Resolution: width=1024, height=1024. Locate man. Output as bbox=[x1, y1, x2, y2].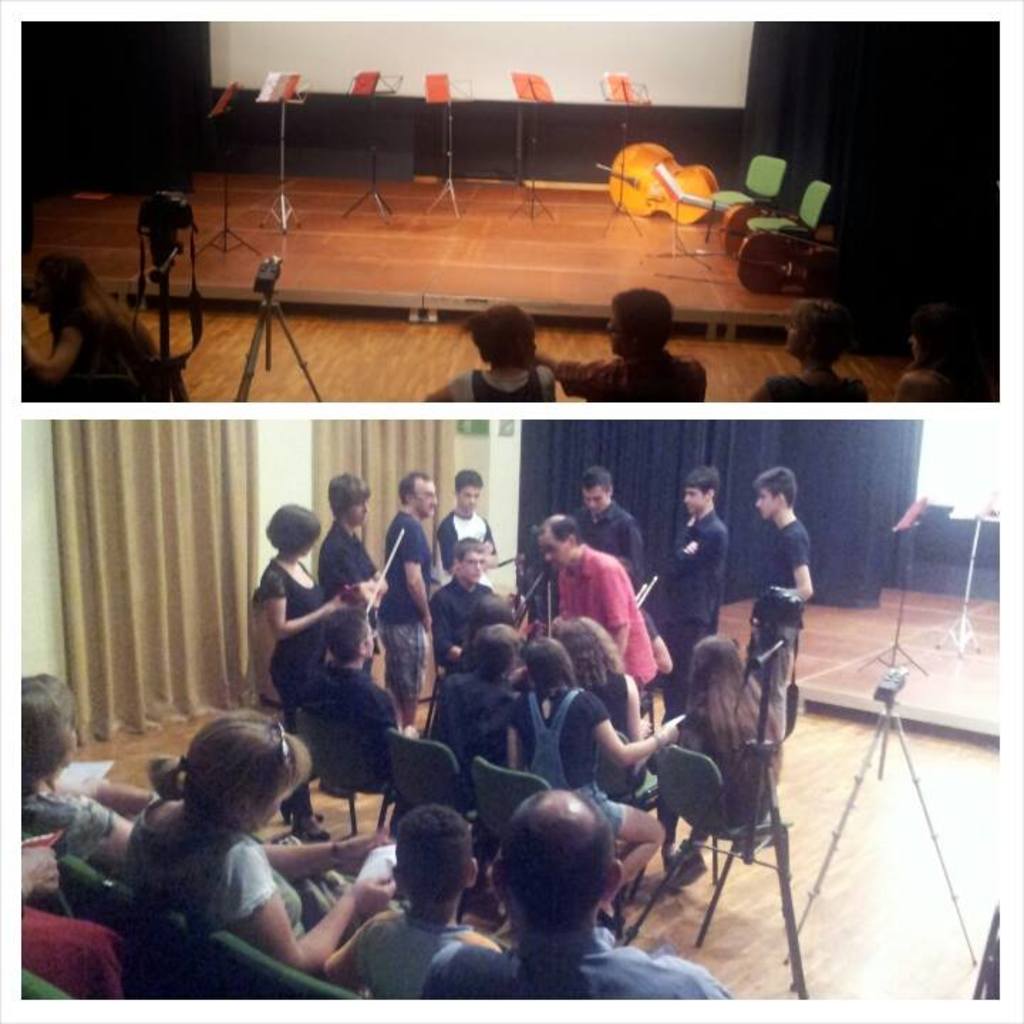
bbox=[454, 768, 714, 1023].
